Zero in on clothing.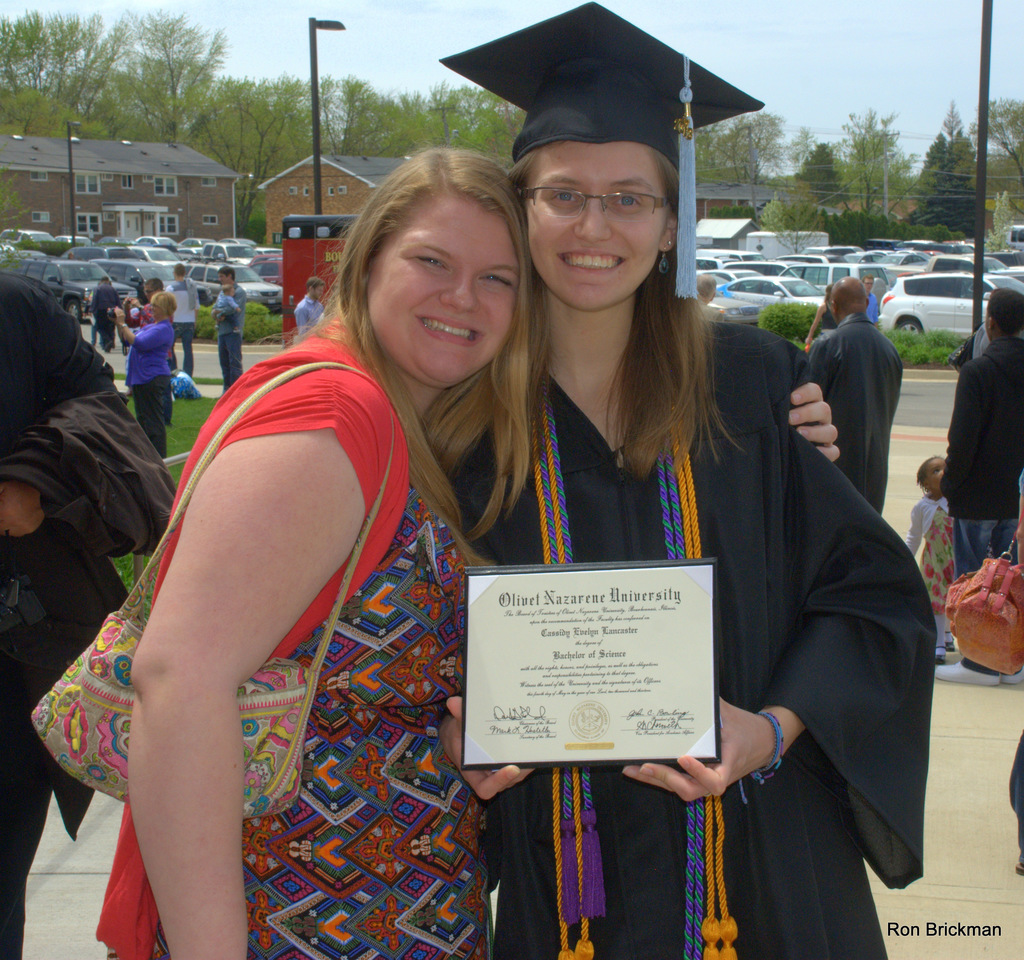
Zeroed in: x1=0, y1=281, x2=177, y2=959.
